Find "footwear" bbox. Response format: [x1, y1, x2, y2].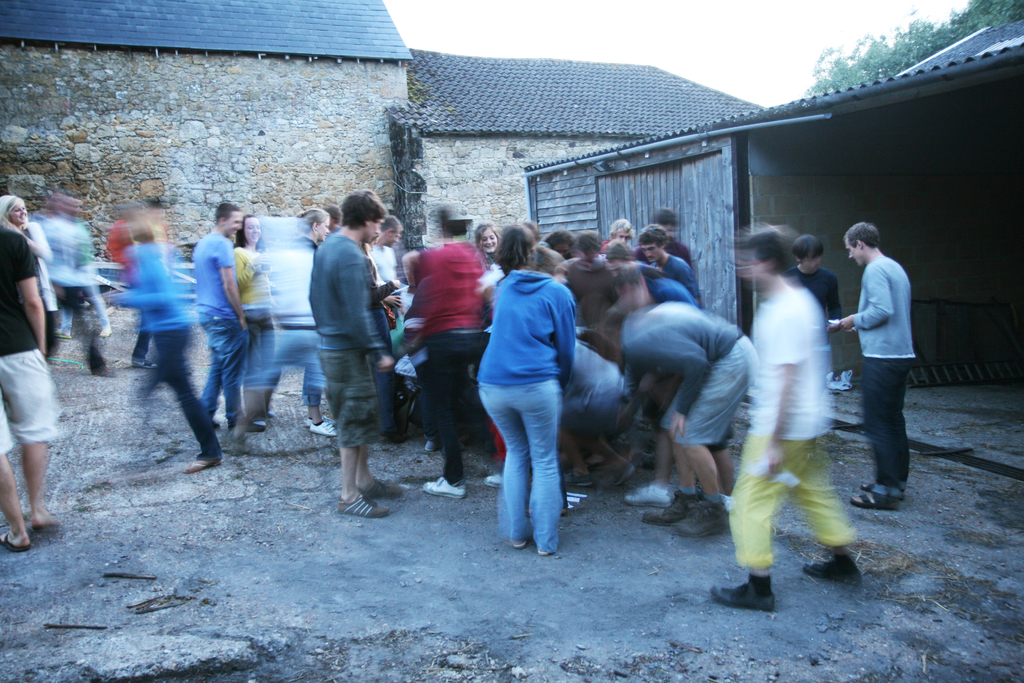
[560, 466, 593, 488].
